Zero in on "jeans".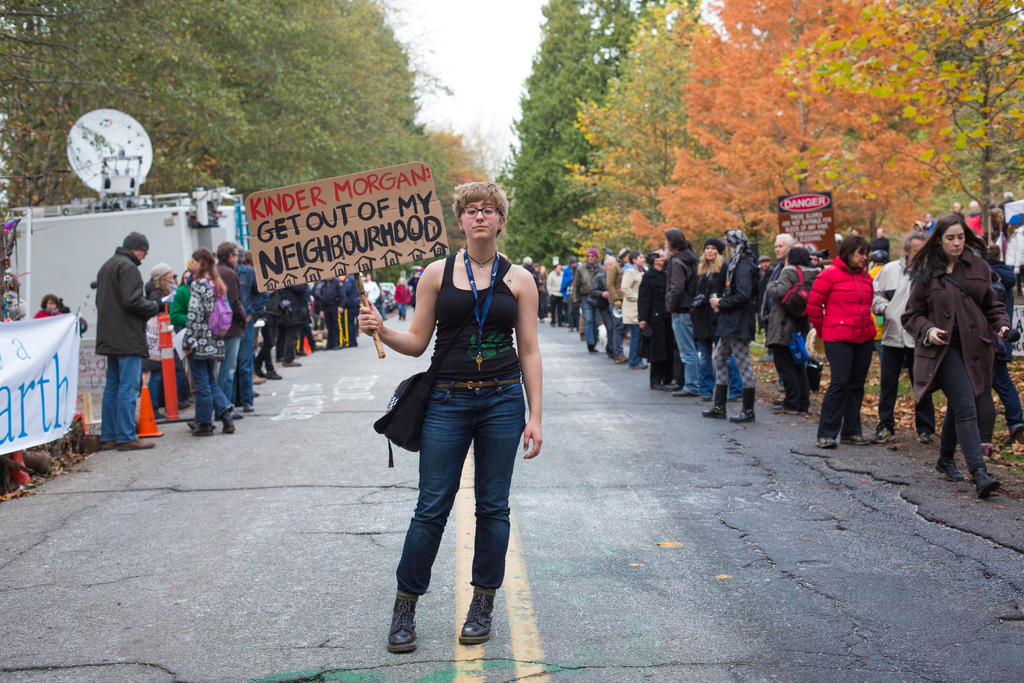
Zeroed in: 236 325 257 404.
